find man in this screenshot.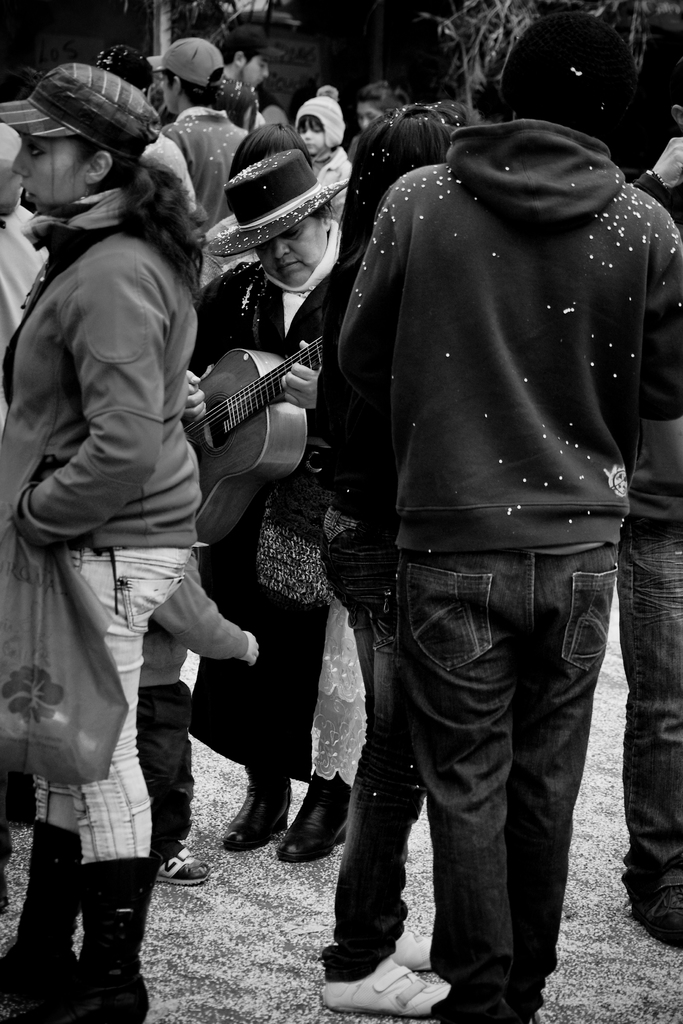
The bounding box for man is (x1=213, y1=25, x2=293, y2=140).
